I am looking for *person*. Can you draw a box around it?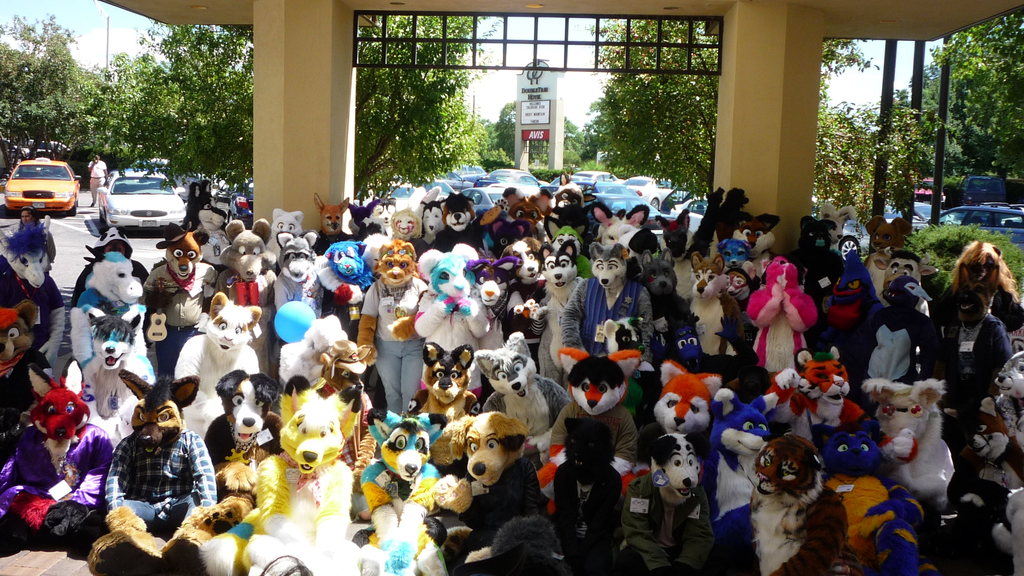
Sure, the bounding box is <box>99,378,193,548</box>.
